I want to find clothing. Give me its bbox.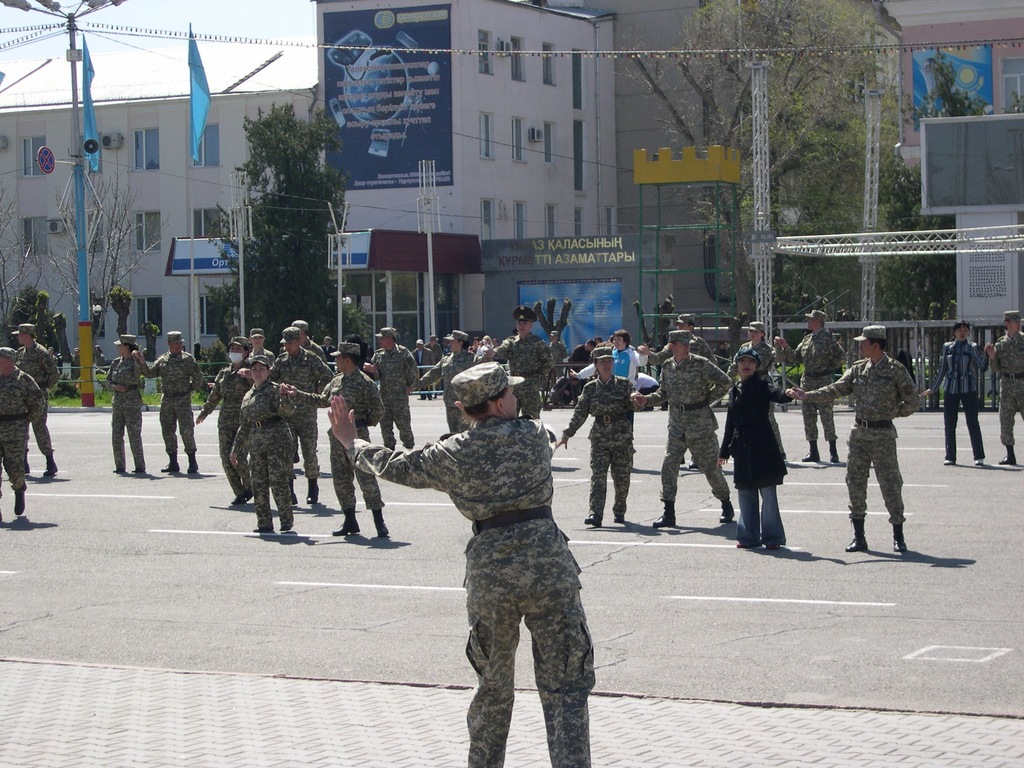
pyautogui.locateOnScreen(0, 369, 51, 488).
